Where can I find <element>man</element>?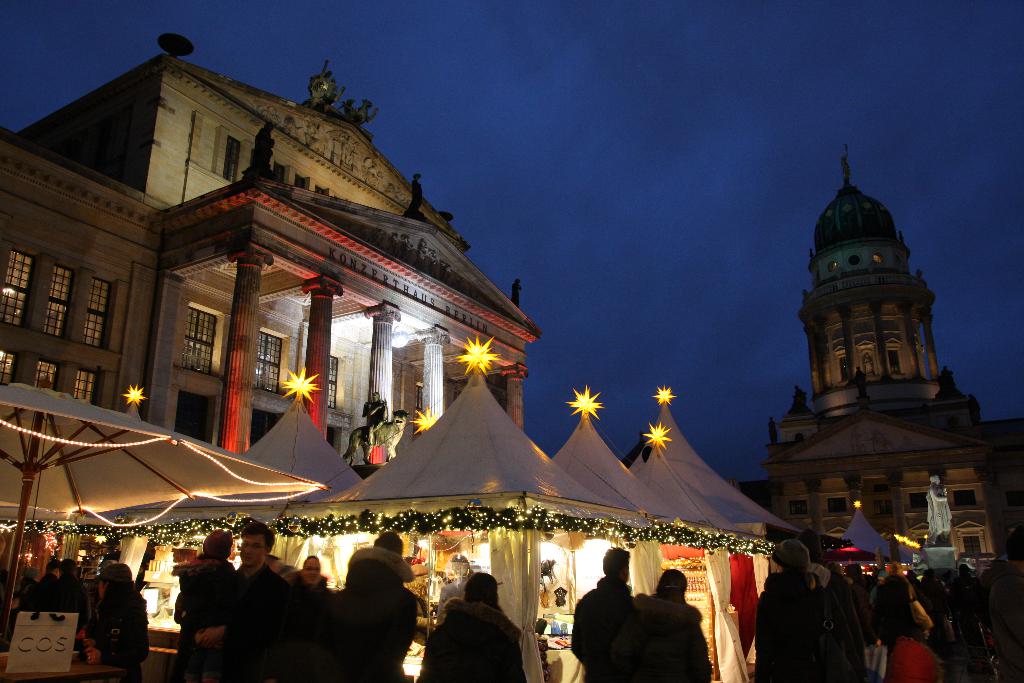
You can find it at <region>566, 550, 636, 682</region>.
